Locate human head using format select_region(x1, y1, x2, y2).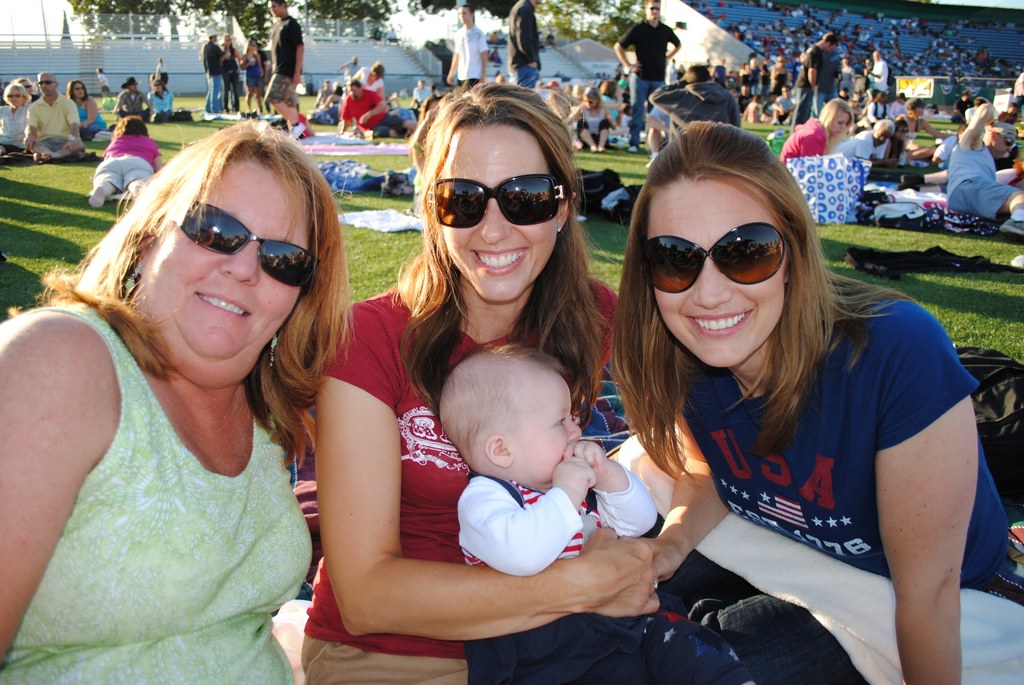
select_region(821, 30, 838, 51).
